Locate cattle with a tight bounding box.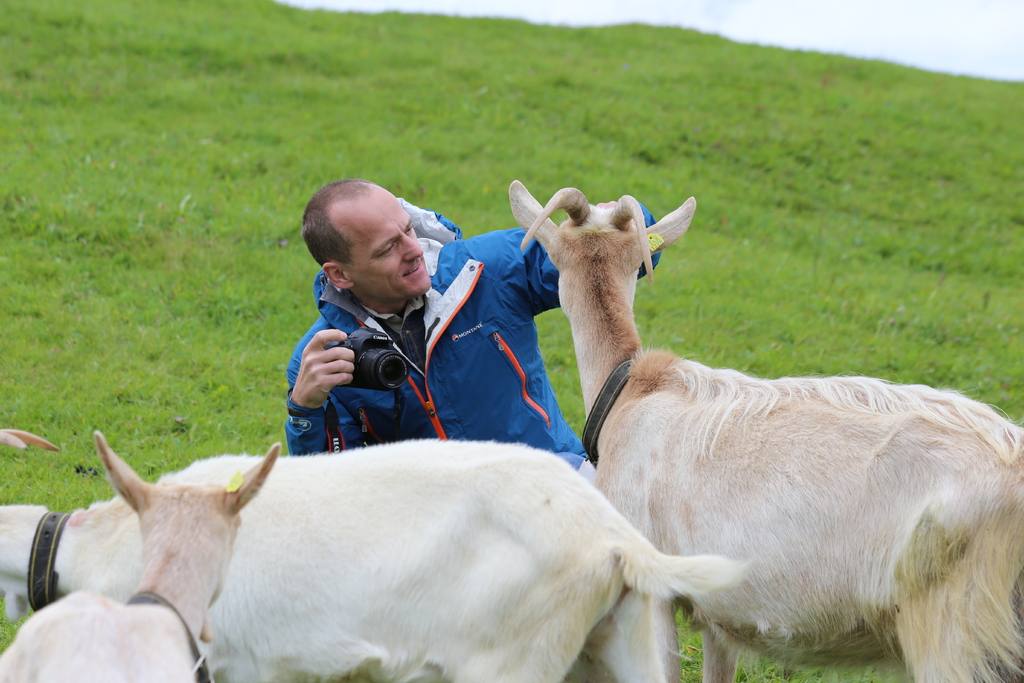
BBox(506, 183, 1023, 682).
